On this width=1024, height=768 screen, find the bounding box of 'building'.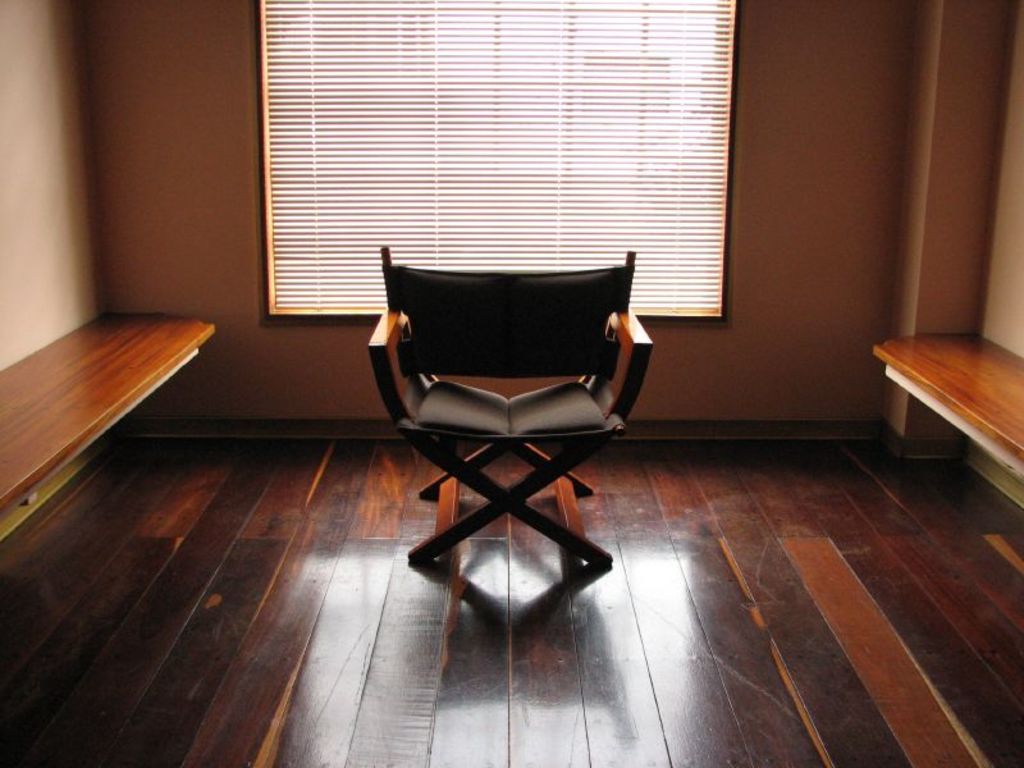
Bounding box: (x1=0, y1=3, x2=1023, y2=767).
